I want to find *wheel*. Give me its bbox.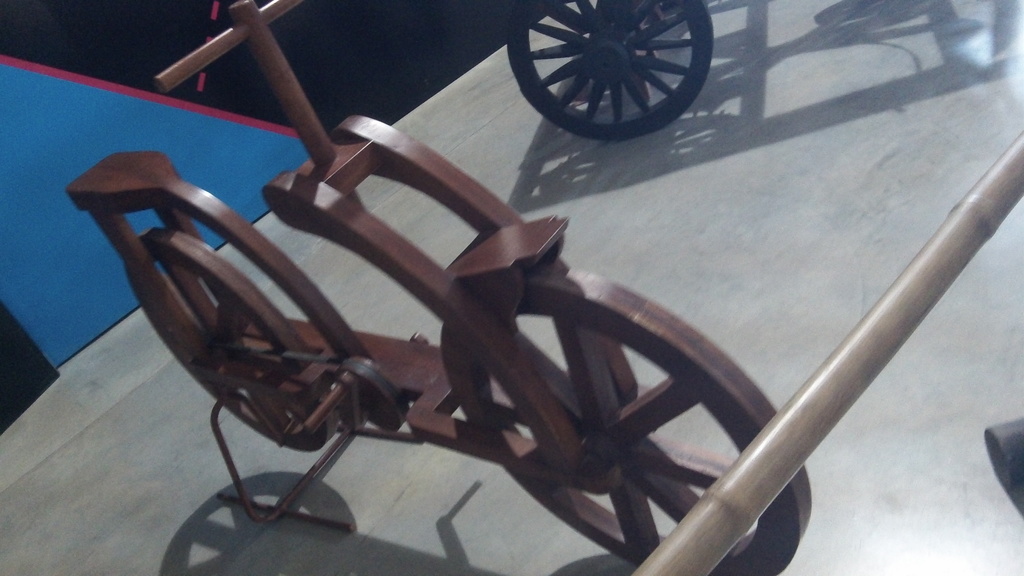
crop(137, 225, 333, 452).
